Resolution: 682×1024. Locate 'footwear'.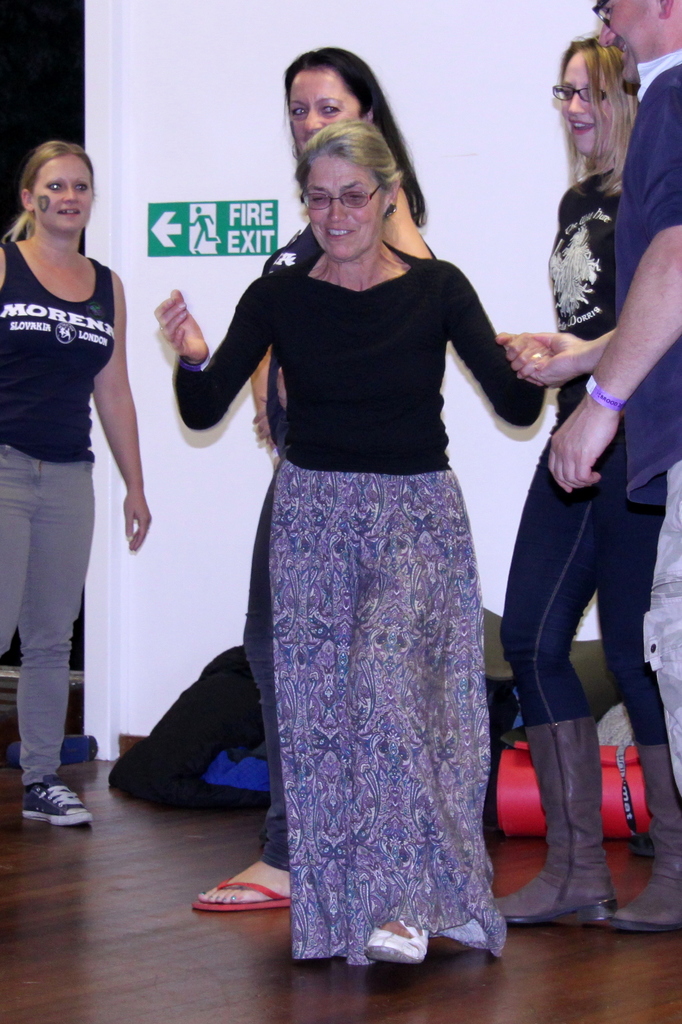
bbox=[496, 717, 613, 924].
